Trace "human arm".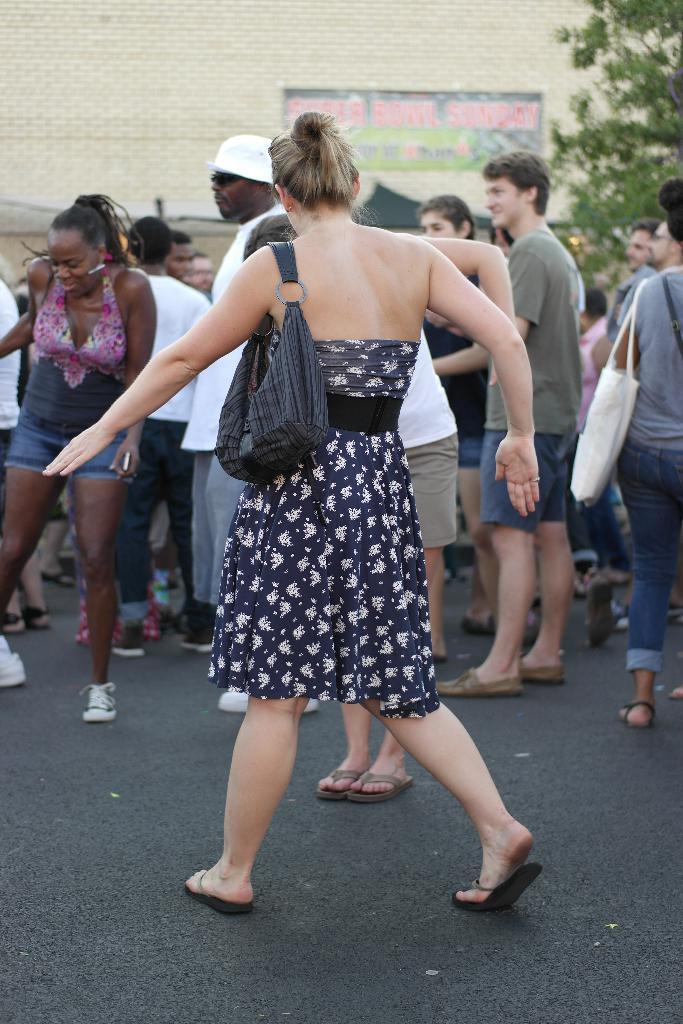
Traced to <region>611, 273, 651, 377</region>.
